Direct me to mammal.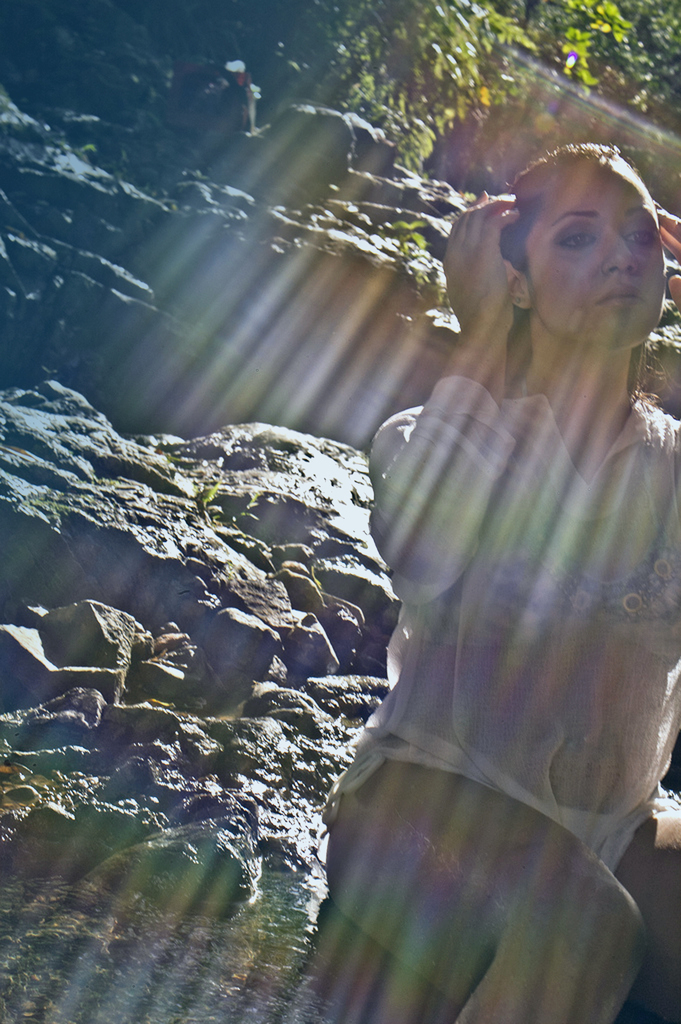
Direction: box(328, 120, 667, 966).
